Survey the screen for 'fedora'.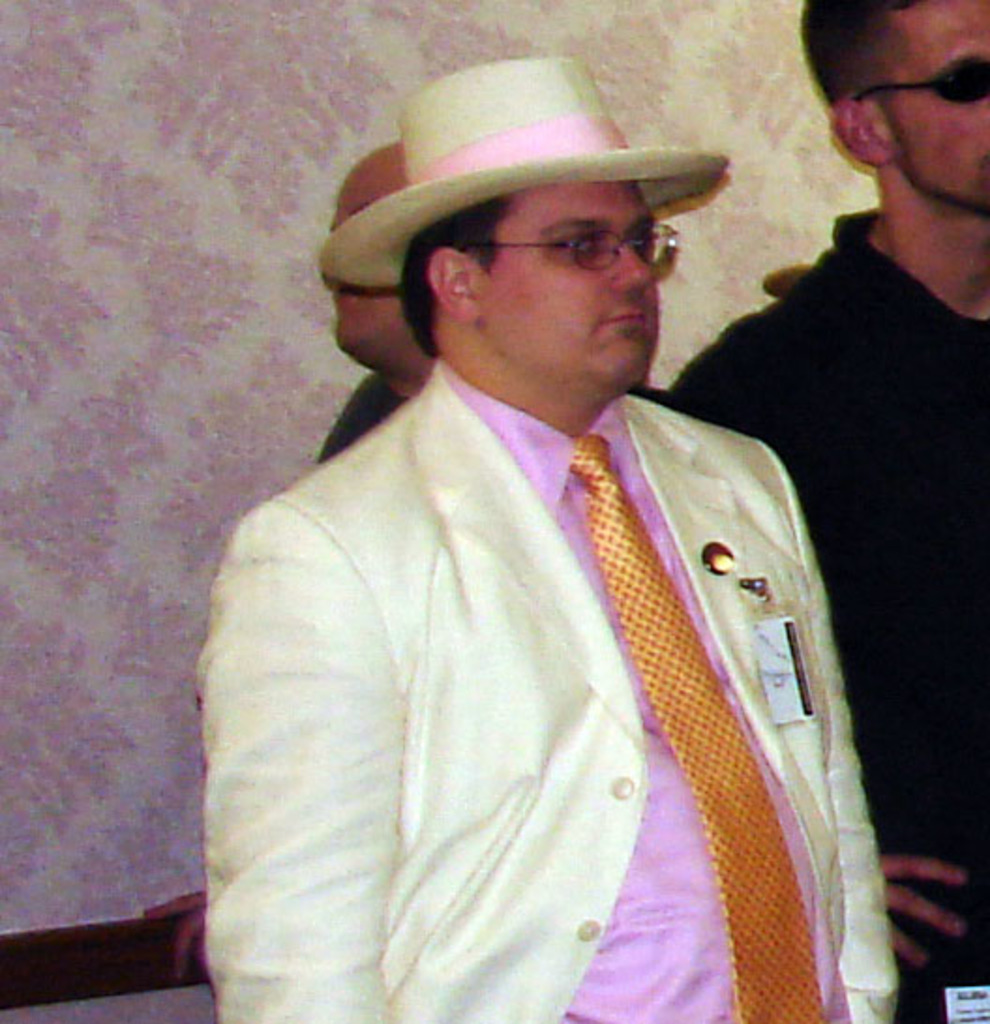
Survey found: (x1=319, y1=54, x2=727, y2=291).
